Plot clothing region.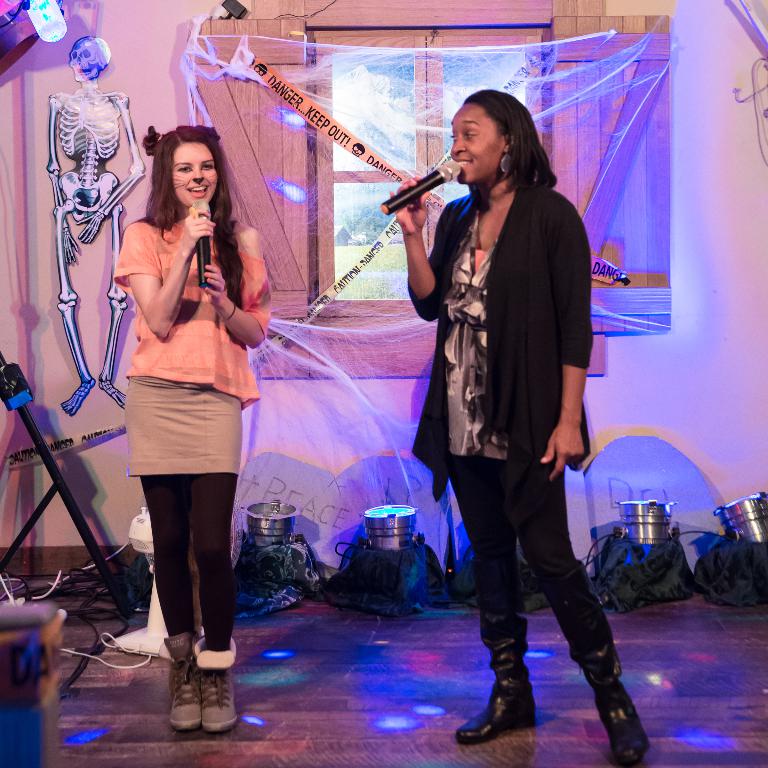
Plotted at bbox=(113, 210, 271, 656).
